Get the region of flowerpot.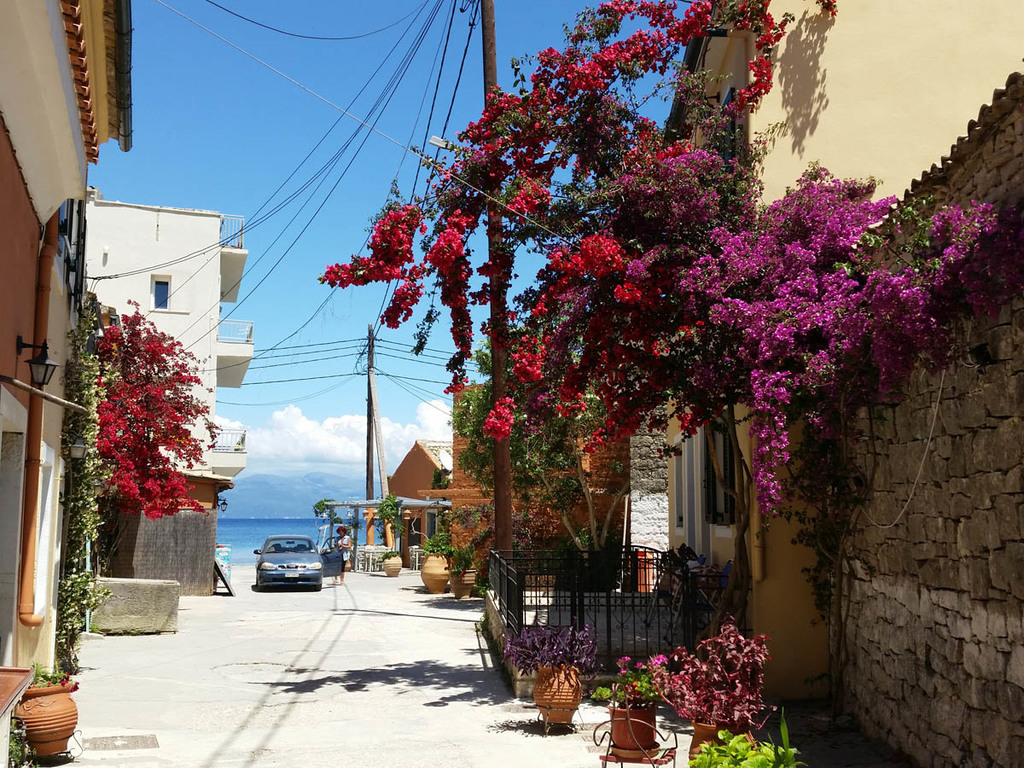
detection(423, 550, 450, 595).
